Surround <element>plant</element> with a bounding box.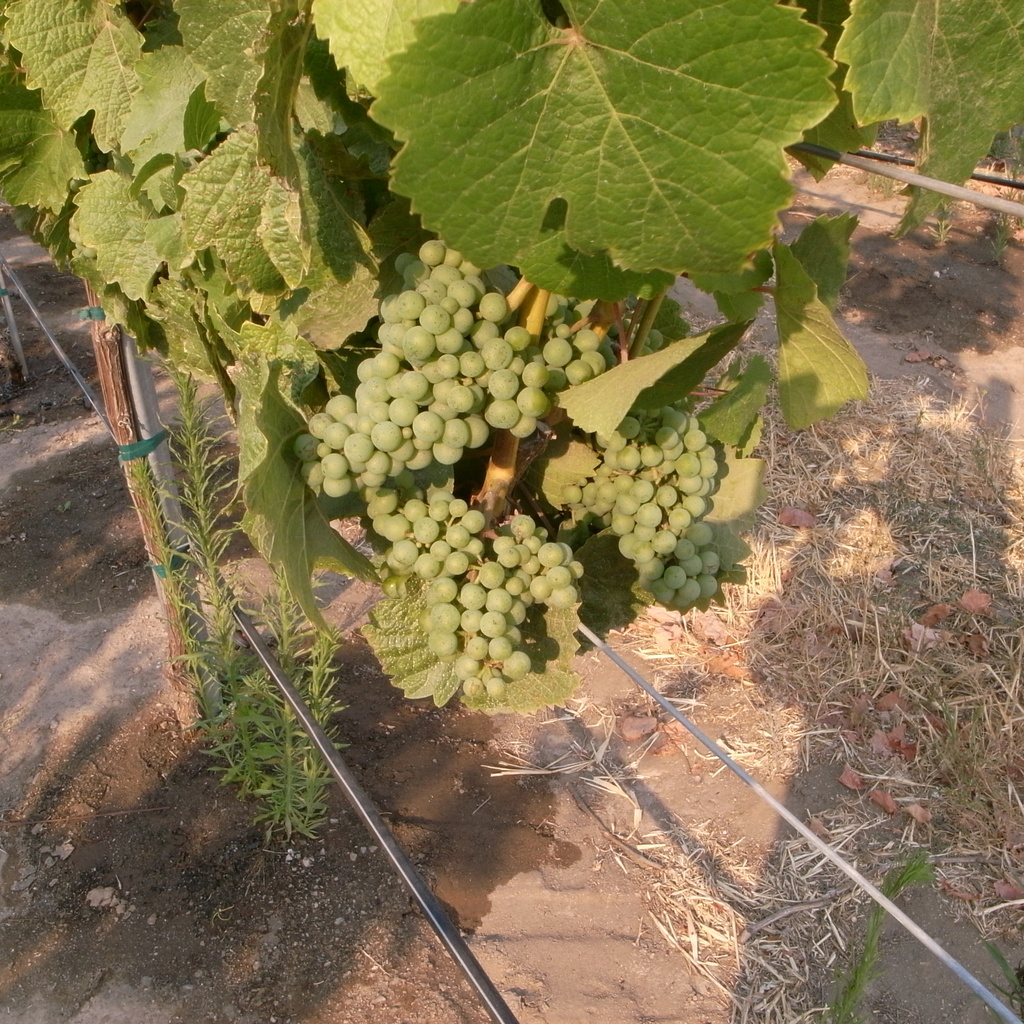
detection(8, 415, 22, 425).
